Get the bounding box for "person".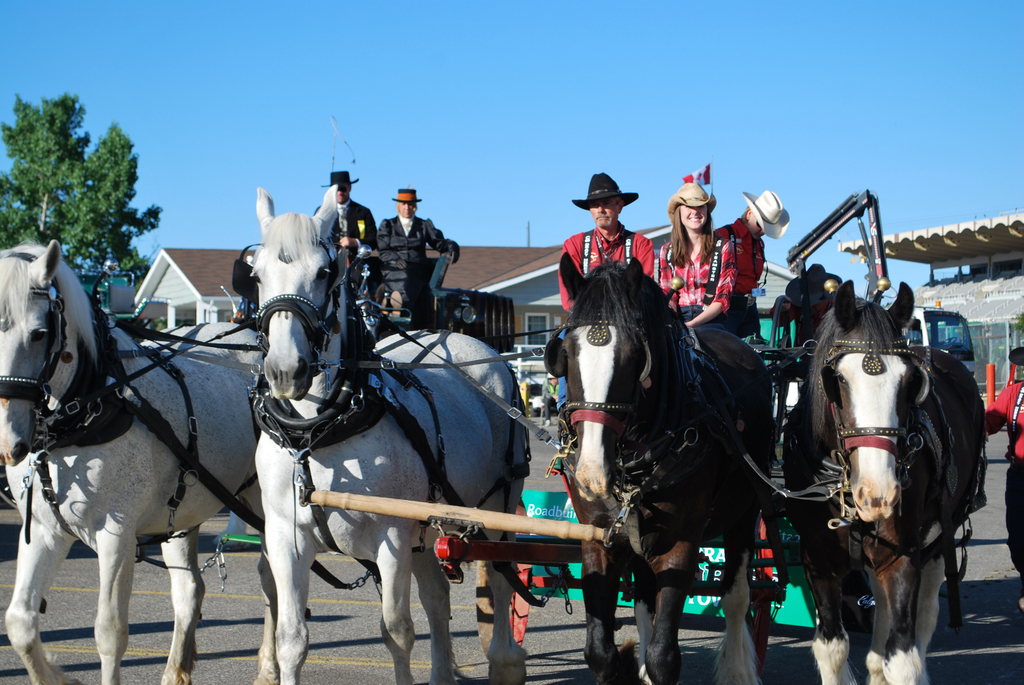
BBox(374, 185, 455, 304).
